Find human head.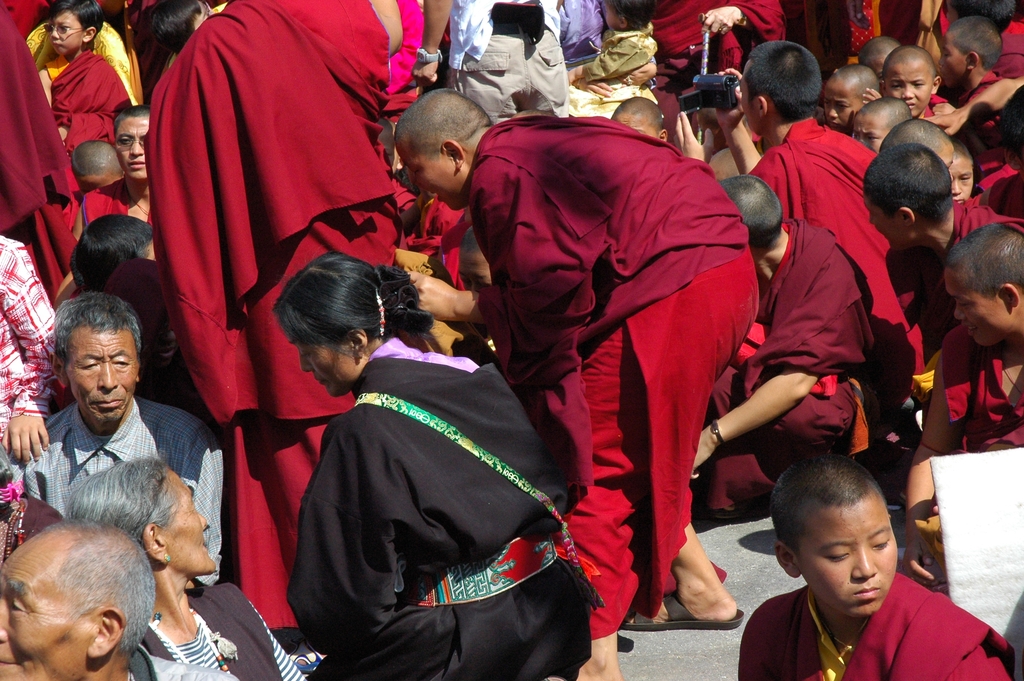
(149, 0, 203, 45).
